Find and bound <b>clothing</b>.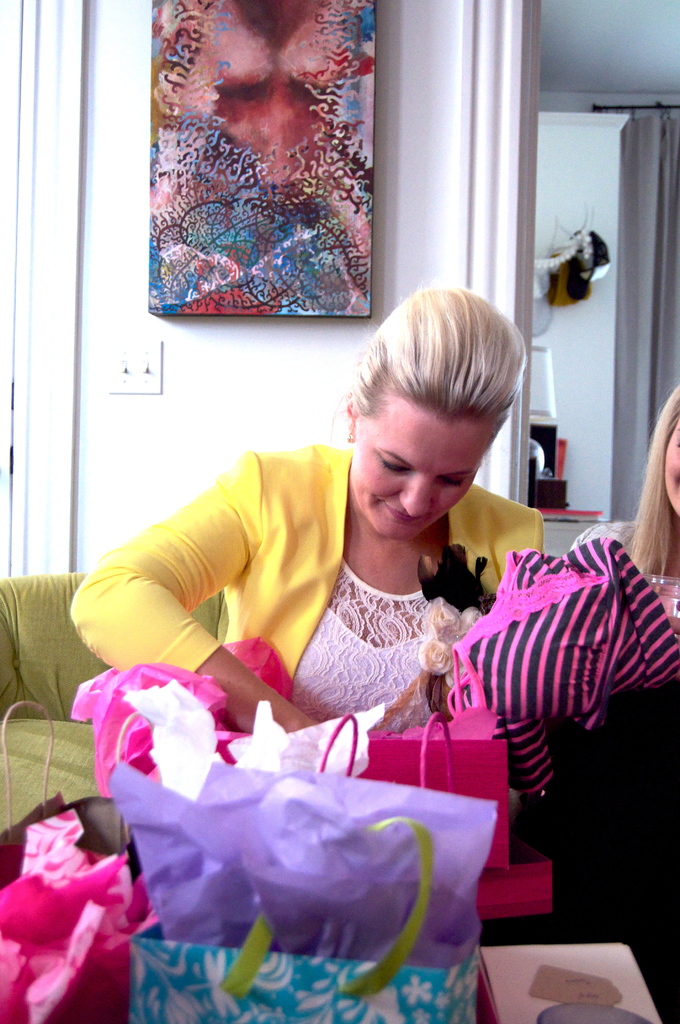
Bound: {"x1": 567, "y1": 512, "x2": 679, "y2": 619}.
